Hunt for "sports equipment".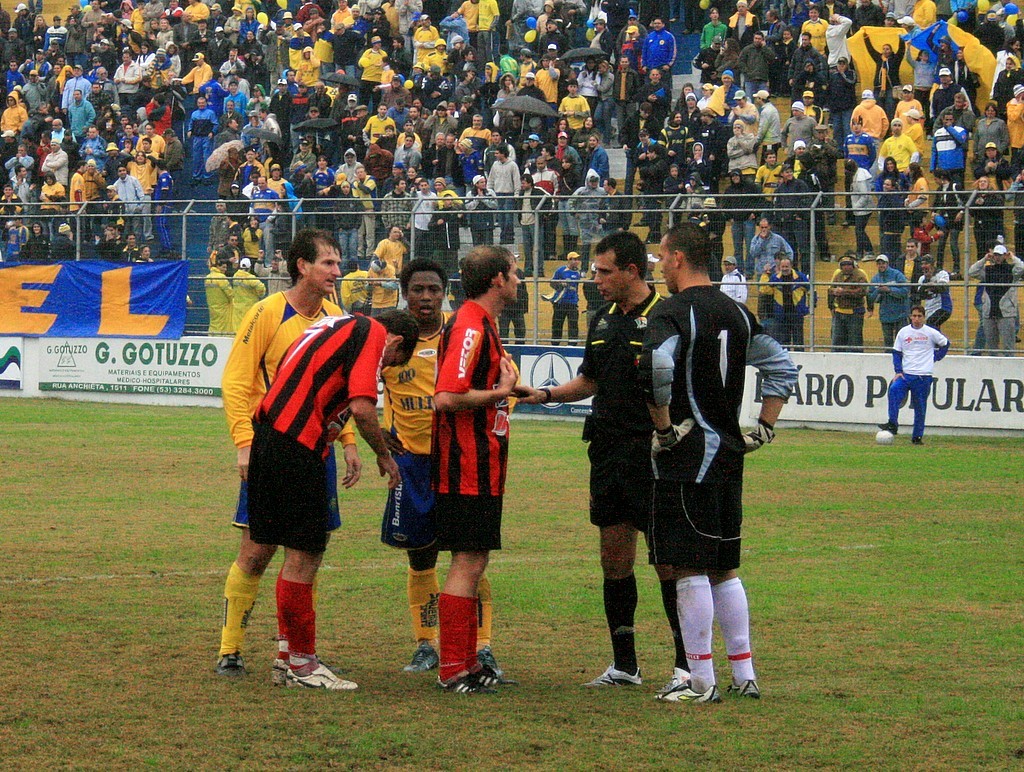
Hunted down at pyautogui.locateOnScreen(473, 664, 515, 687).
